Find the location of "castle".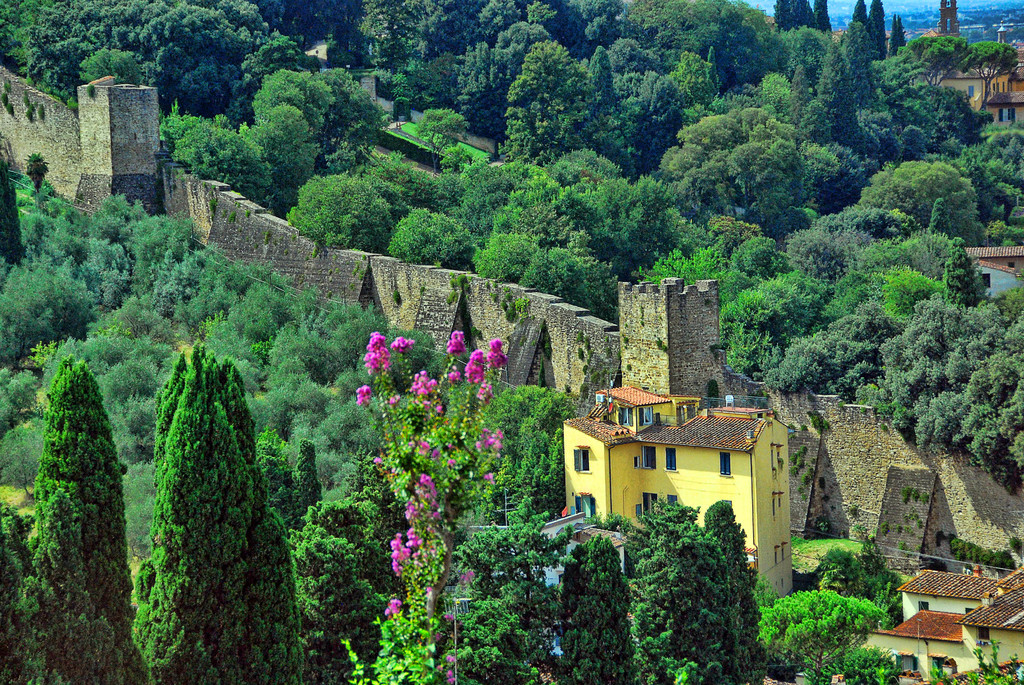
Location: x1=0 y1=55 x2=1023 y2=561.
